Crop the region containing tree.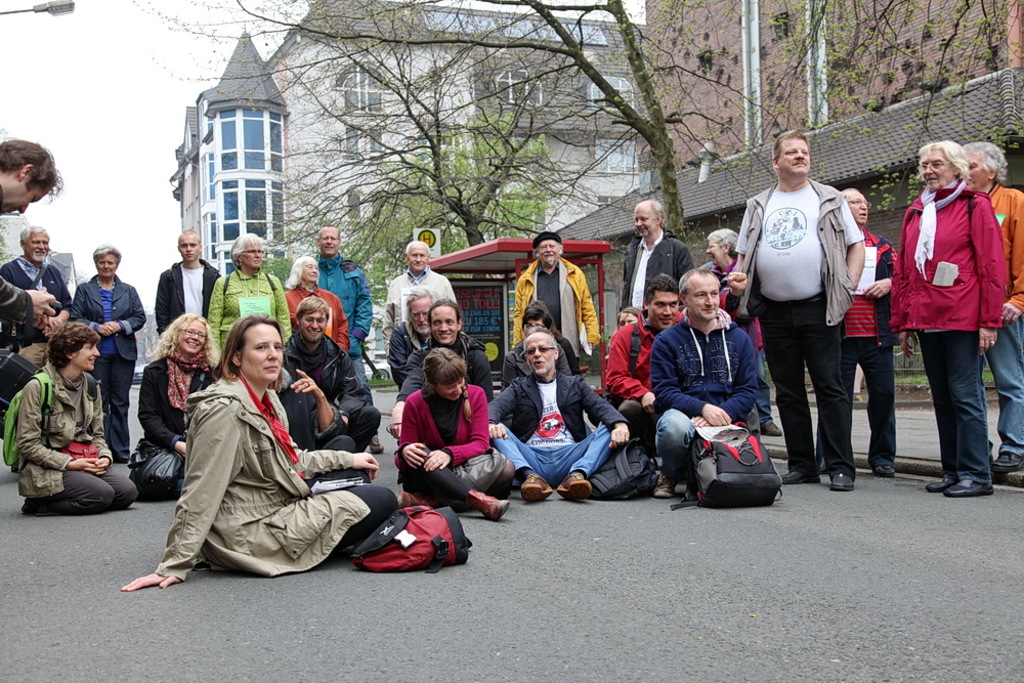
Crop region: left=238, top=0, right=783, bottom=245.
